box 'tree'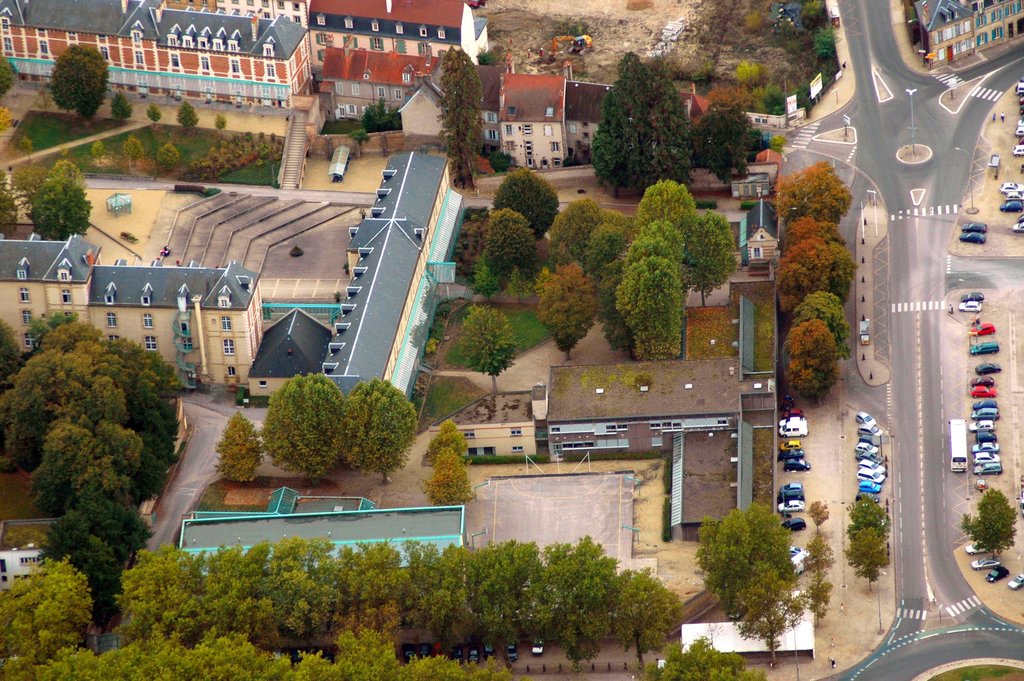
x1=264 y1=532 x2=333 y2=628
